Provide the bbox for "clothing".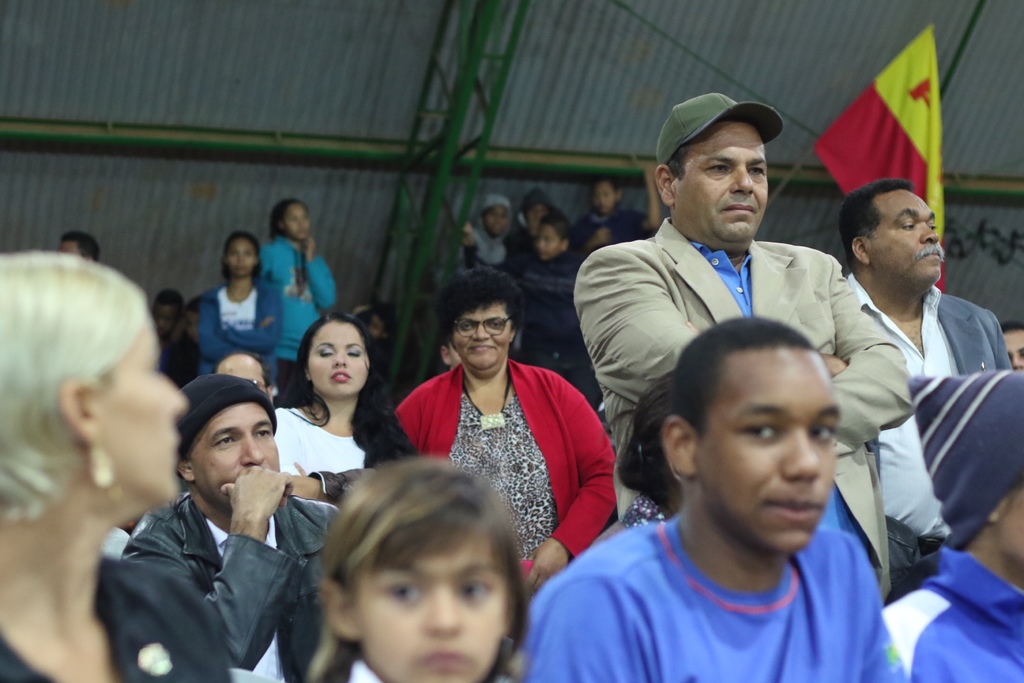
Rect(199, 284, 276, 388).
